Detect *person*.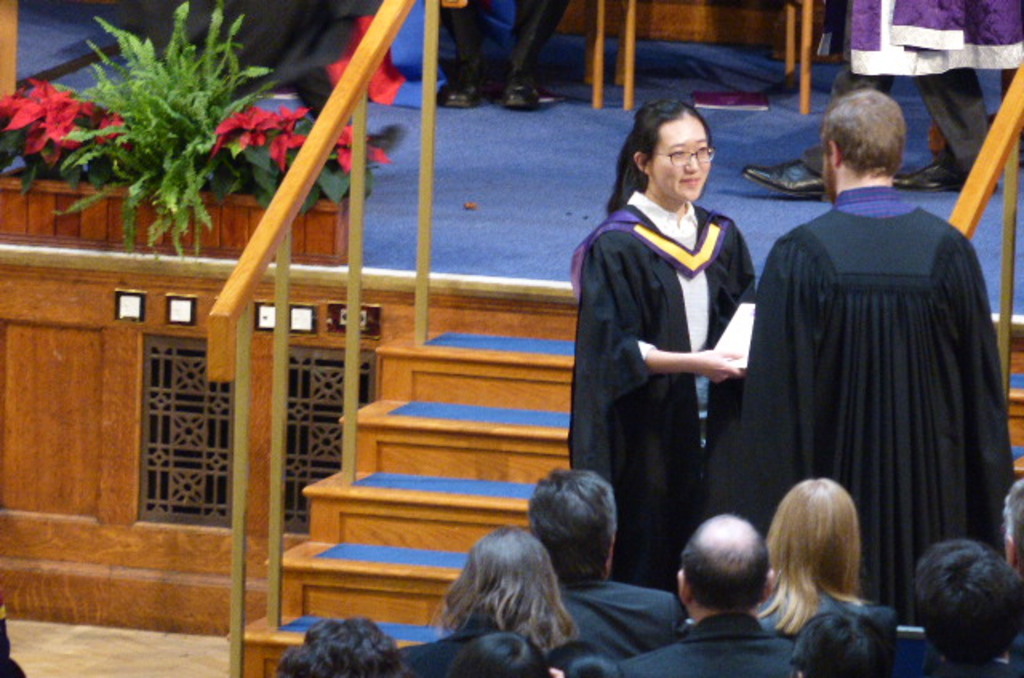
Detected at 765:483:856:633.
